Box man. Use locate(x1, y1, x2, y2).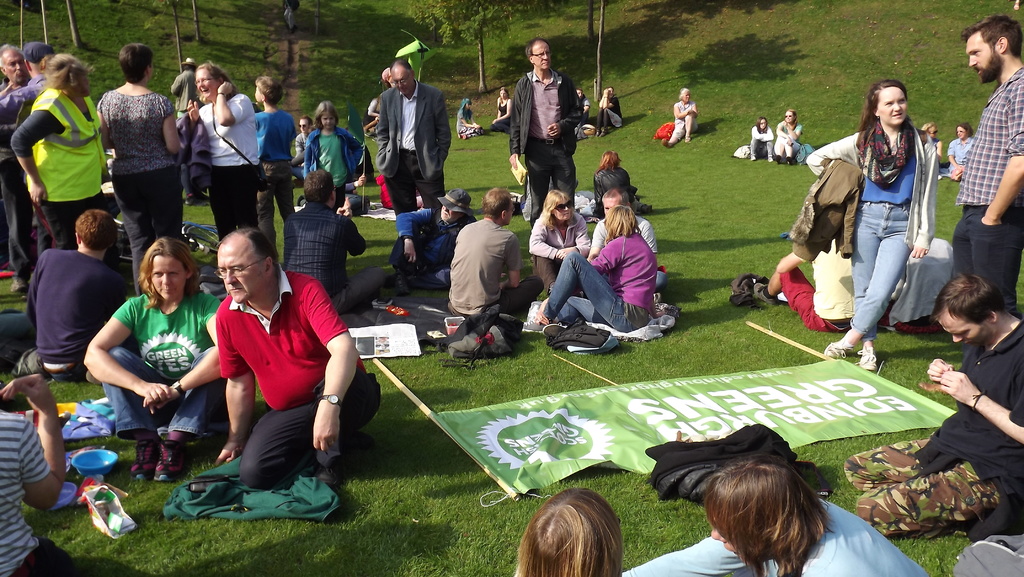
locate(584, 184, 669, 289).
